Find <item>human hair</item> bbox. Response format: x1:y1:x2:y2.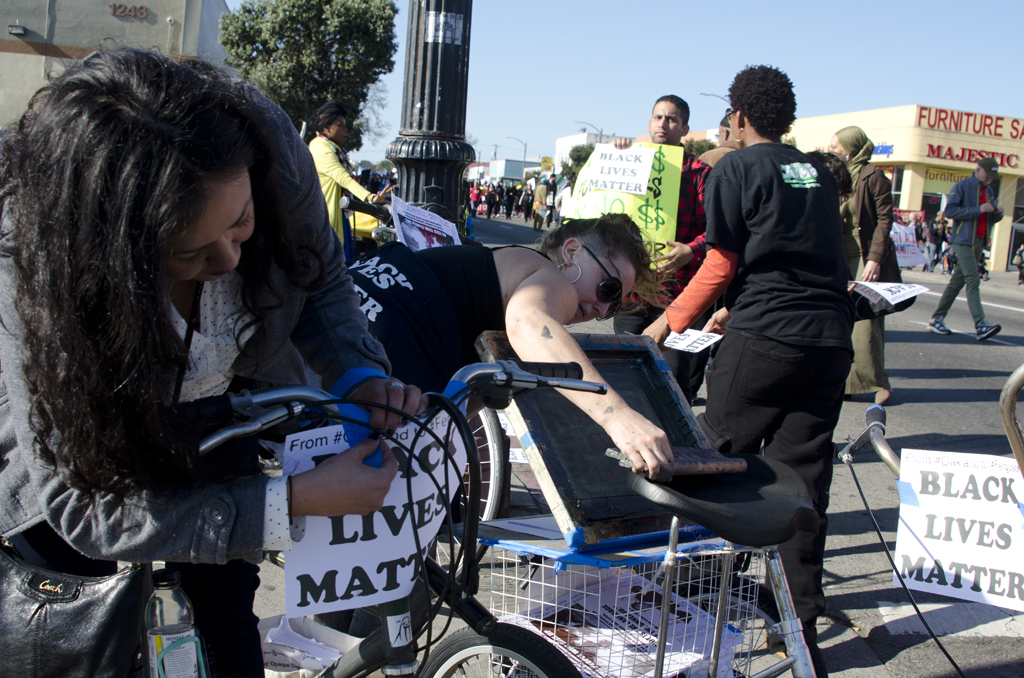
540:211:656:282.
